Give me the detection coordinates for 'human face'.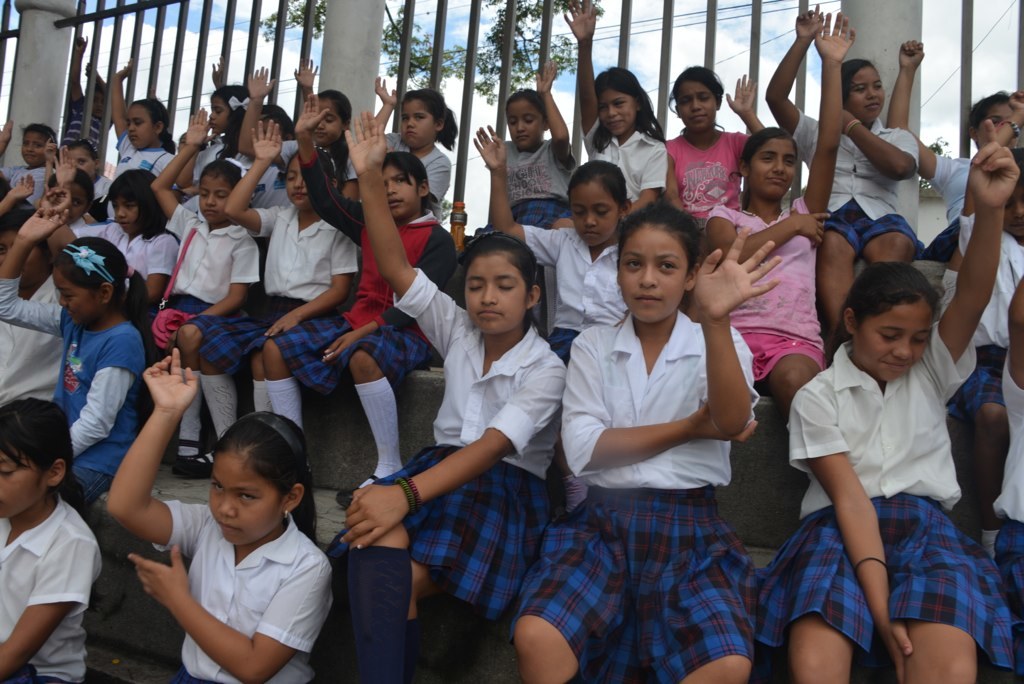
region(373, 161, 421, 219).
